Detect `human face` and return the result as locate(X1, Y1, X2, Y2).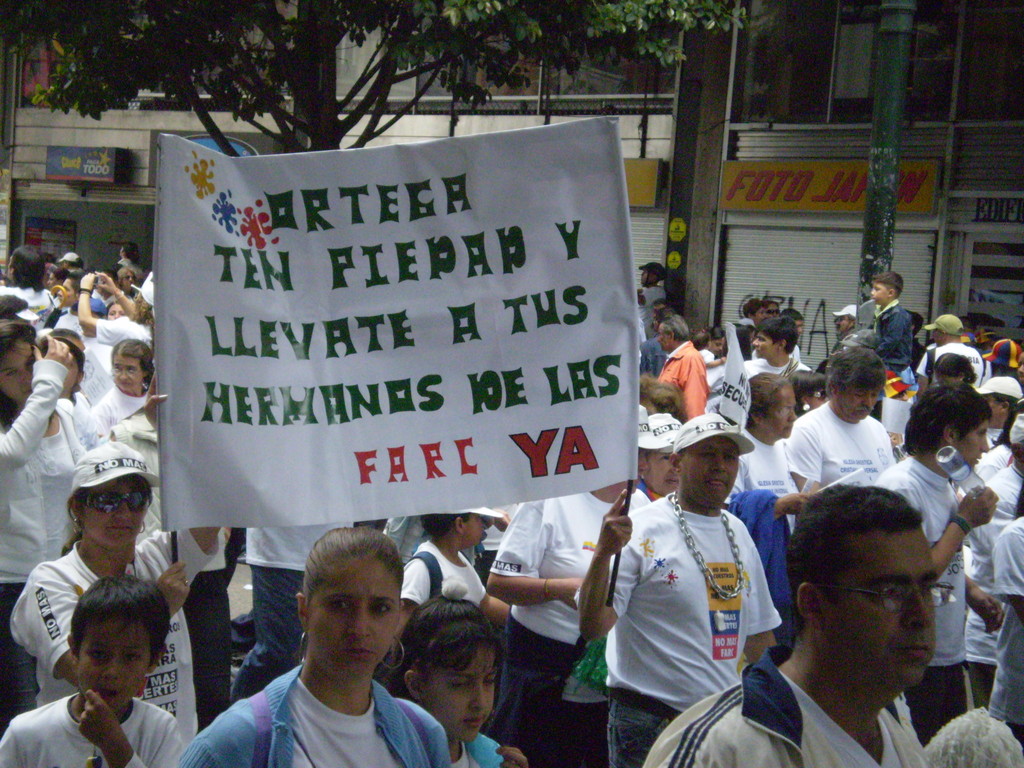
locate(1, 342, 33, 400).
